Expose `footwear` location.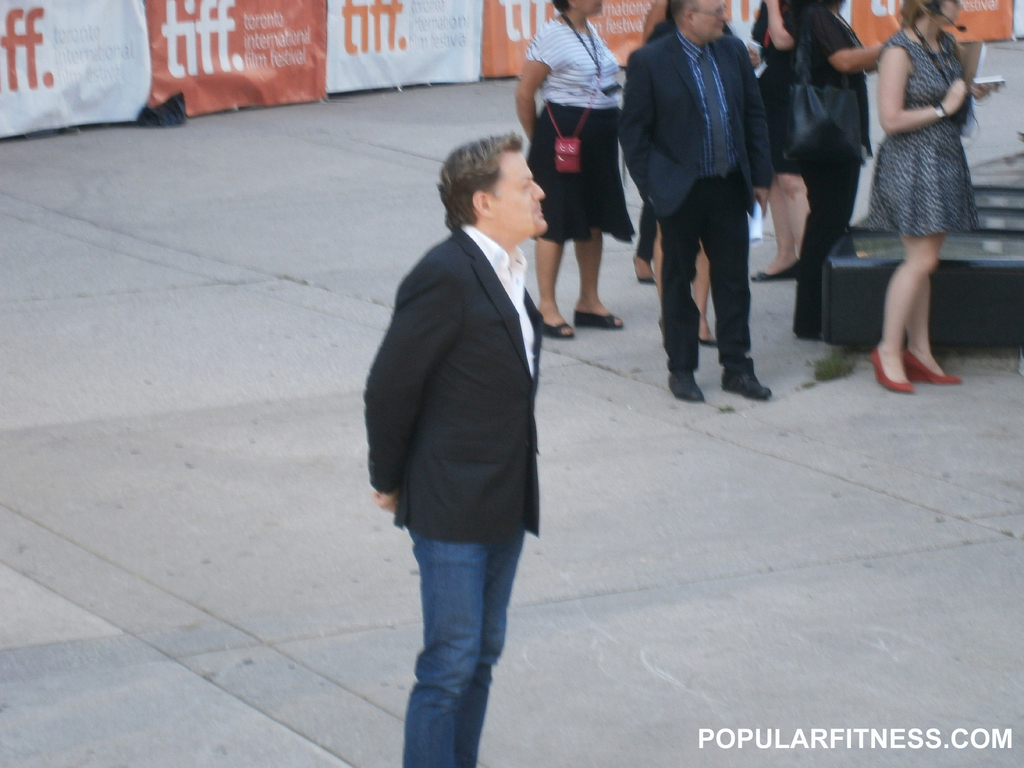
Exposed at l=570, t=311, r=627, b=331.
